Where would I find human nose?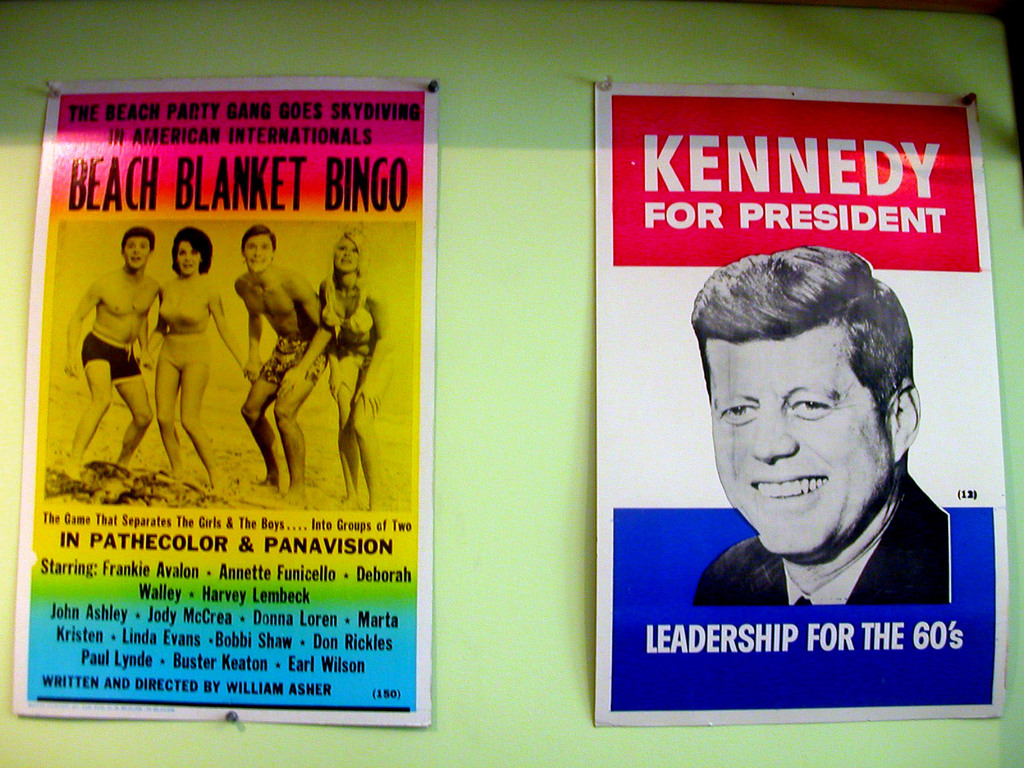
At (754,397,797,465).
